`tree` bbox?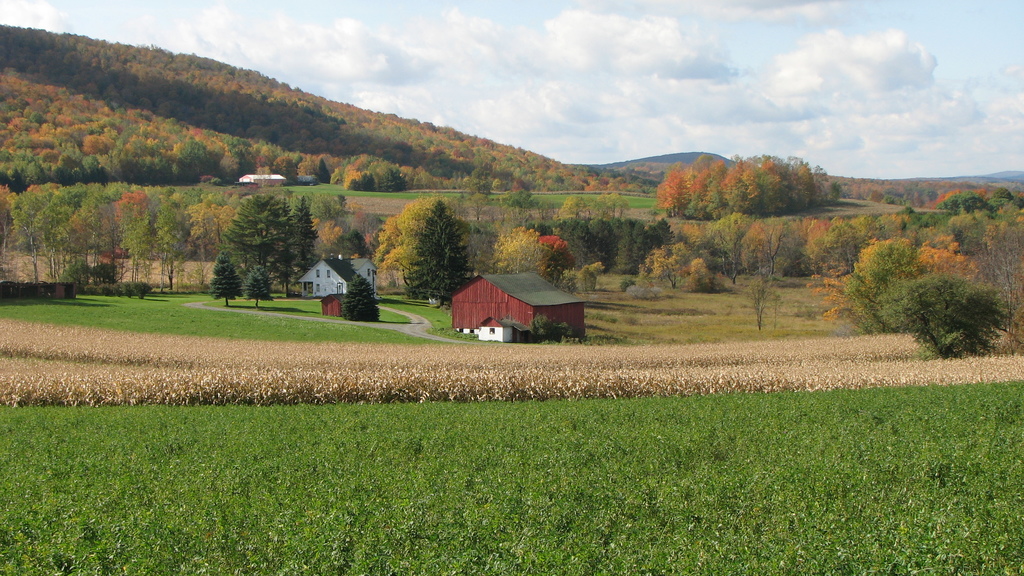
bbox=[21, 189, 58, 275]
